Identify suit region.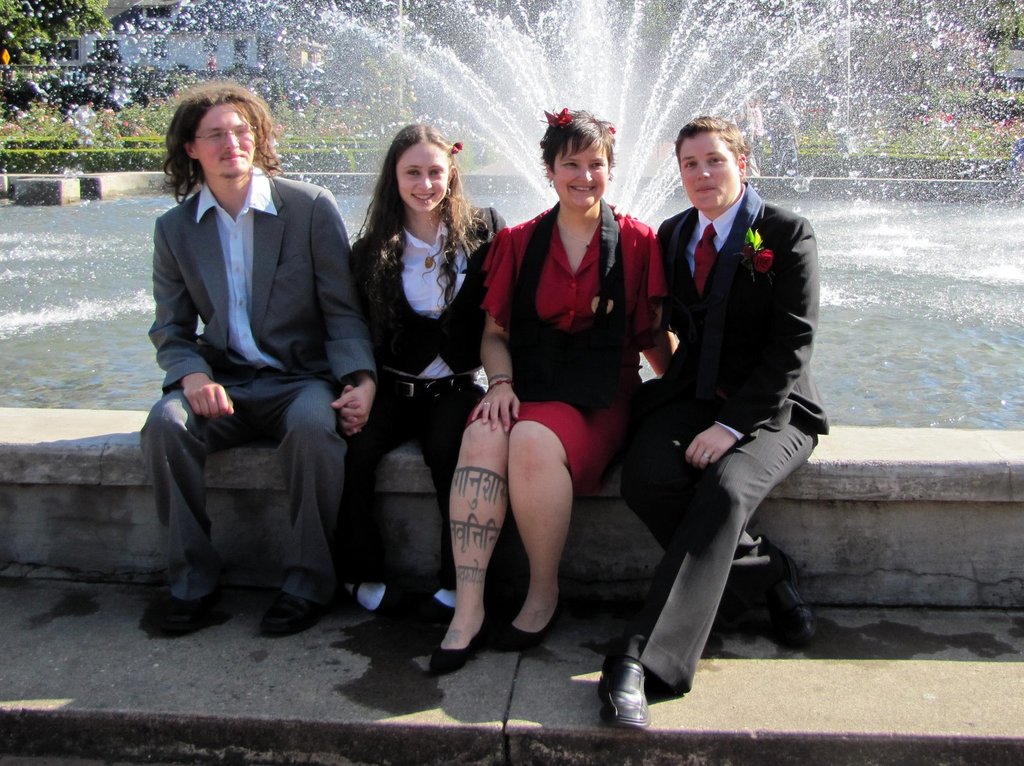
Region: [351,202,508,573].
